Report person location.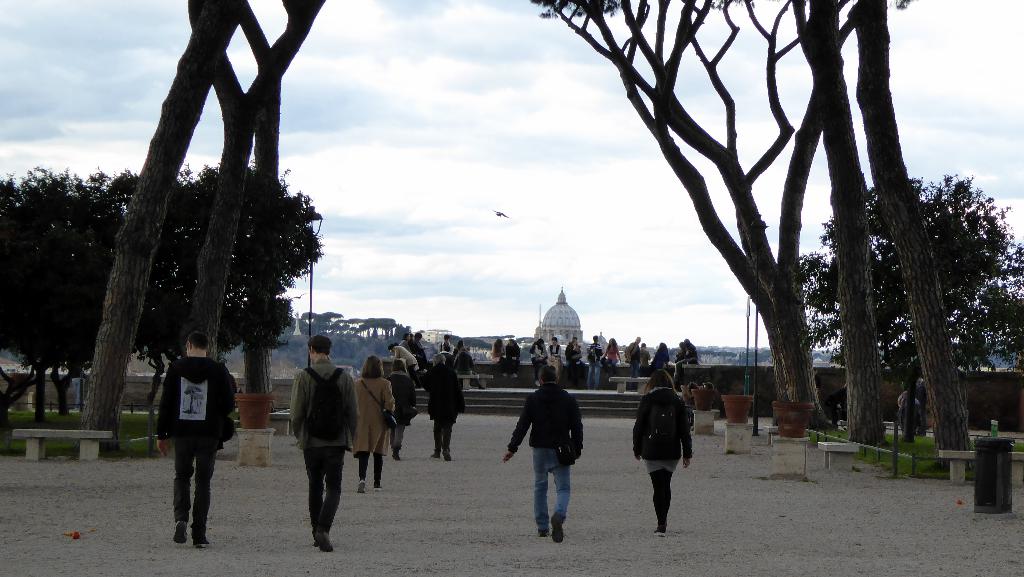
Report: <region>677, 341, 688, 361</region>.
